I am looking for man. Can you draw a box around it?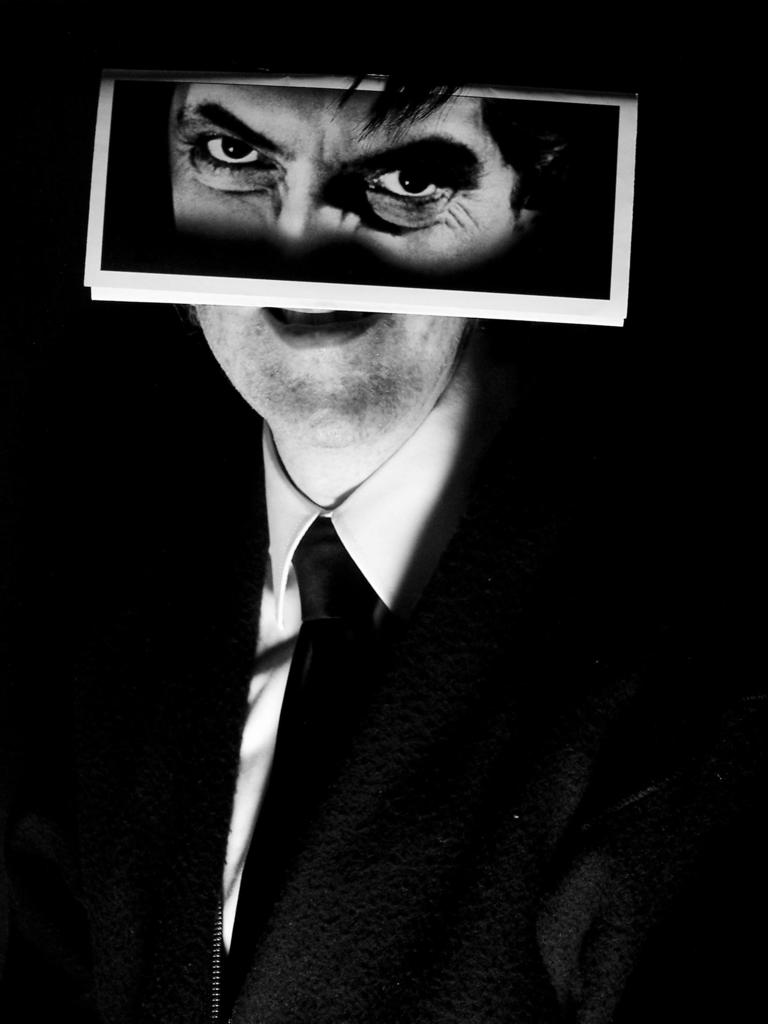
Sure, the bounding box is (x1=0, y1=0, x2=767, y2=1023).
